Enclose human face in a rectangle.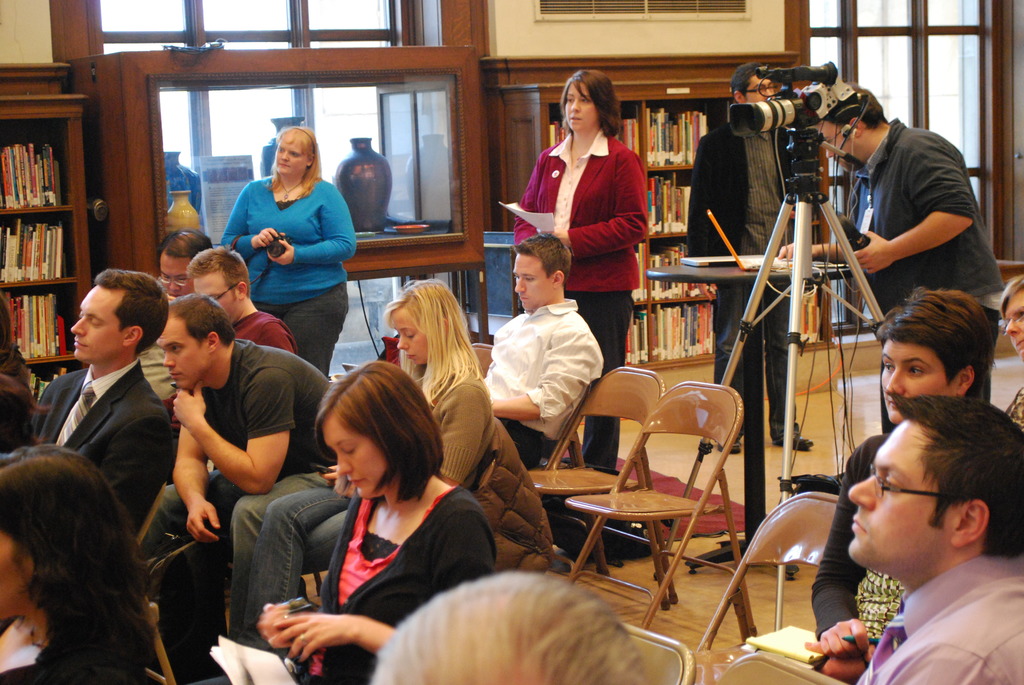
(737,74,779,105).
